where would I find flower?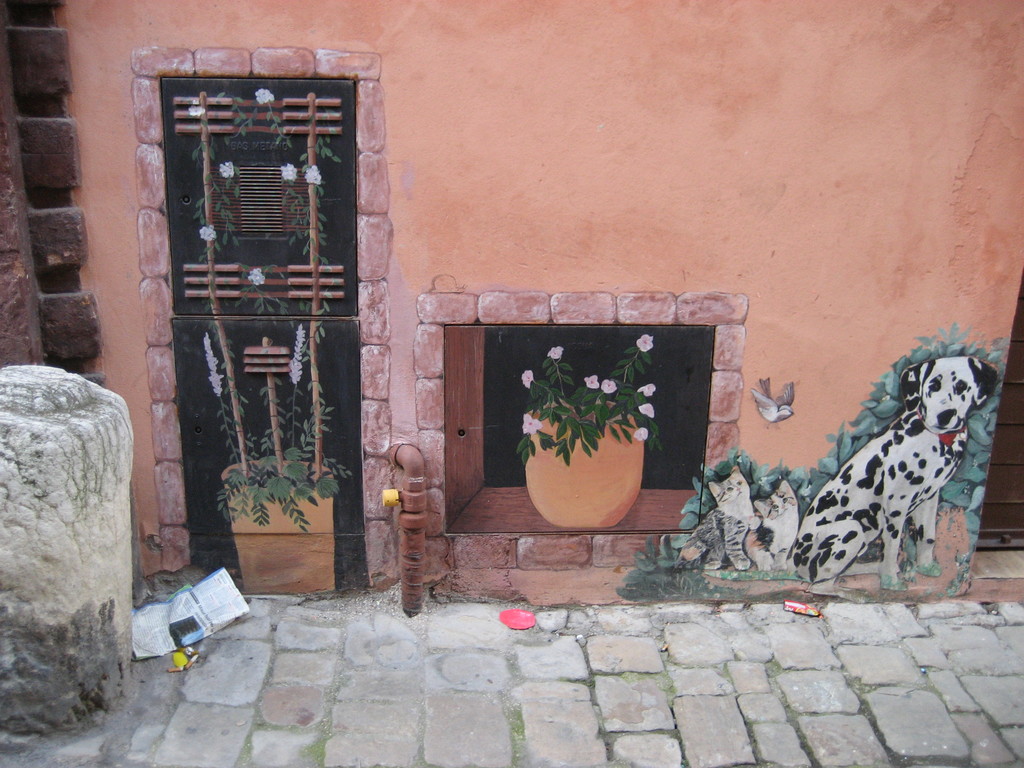
At select_region(198, 224, 214, 239).
